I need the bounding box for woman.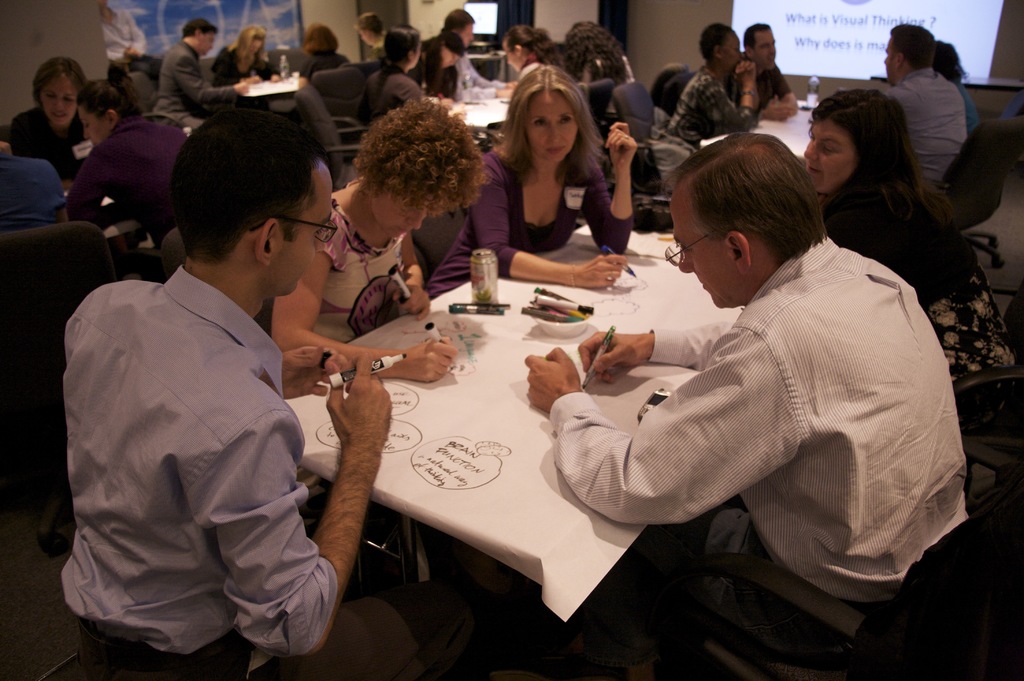
Here it is: locate(0, 123, 67, 238).
